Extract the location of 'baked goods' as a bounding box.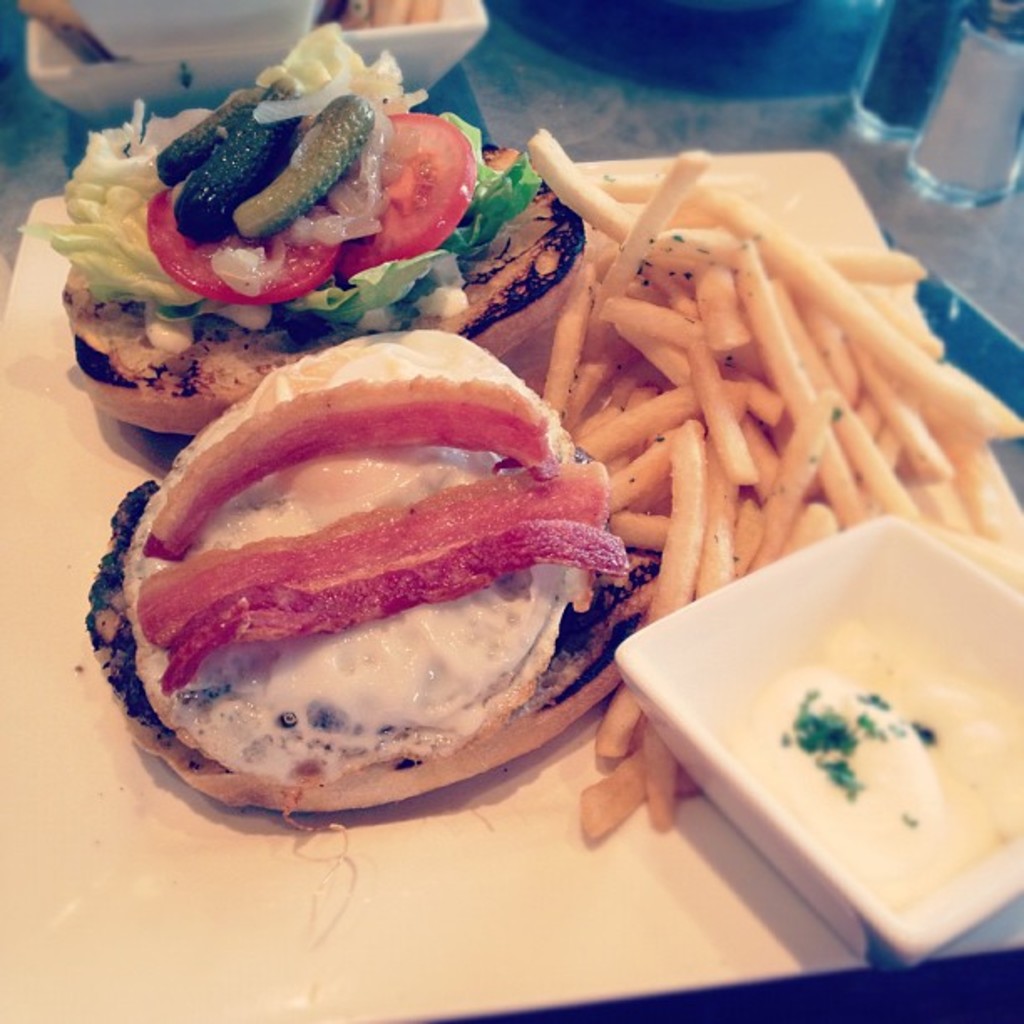
box=[84, 291, 616, 815].
